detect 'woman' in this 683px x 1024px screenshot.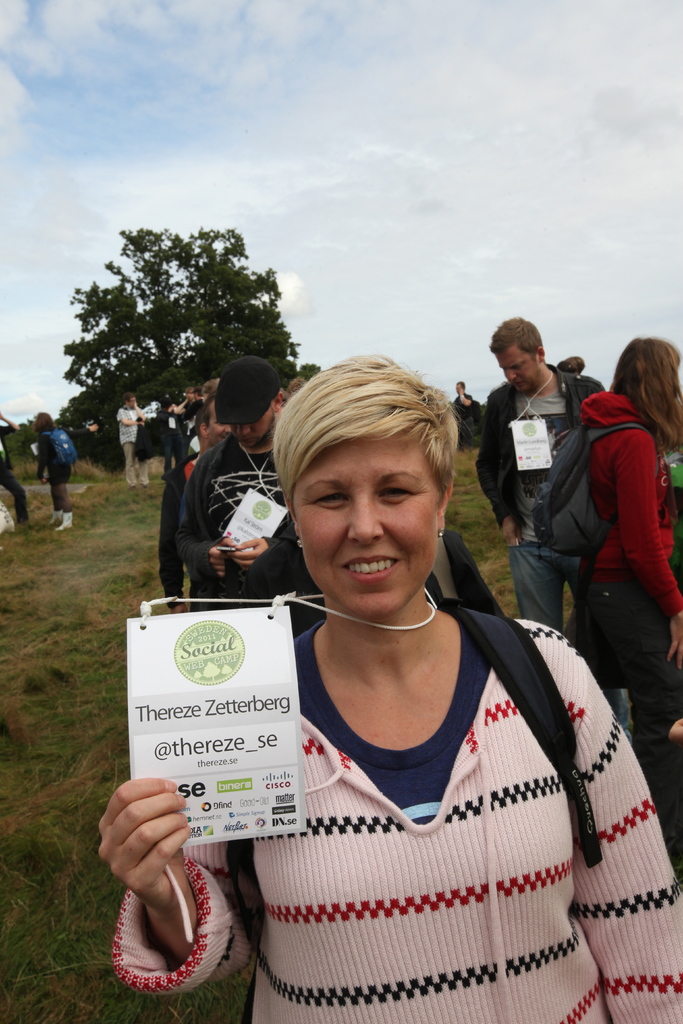
Detection: detection(568, 335, 682, 867).
